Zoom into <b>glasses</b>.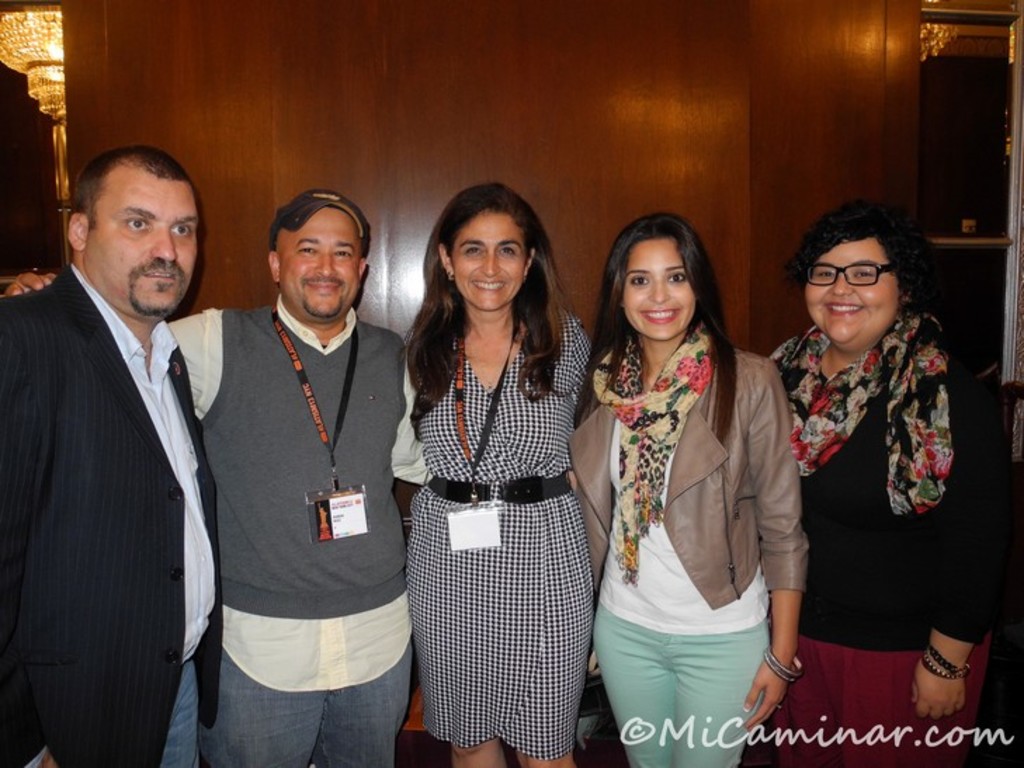
Zoom target: [left=801, top=264, right=906, bottom=291].
